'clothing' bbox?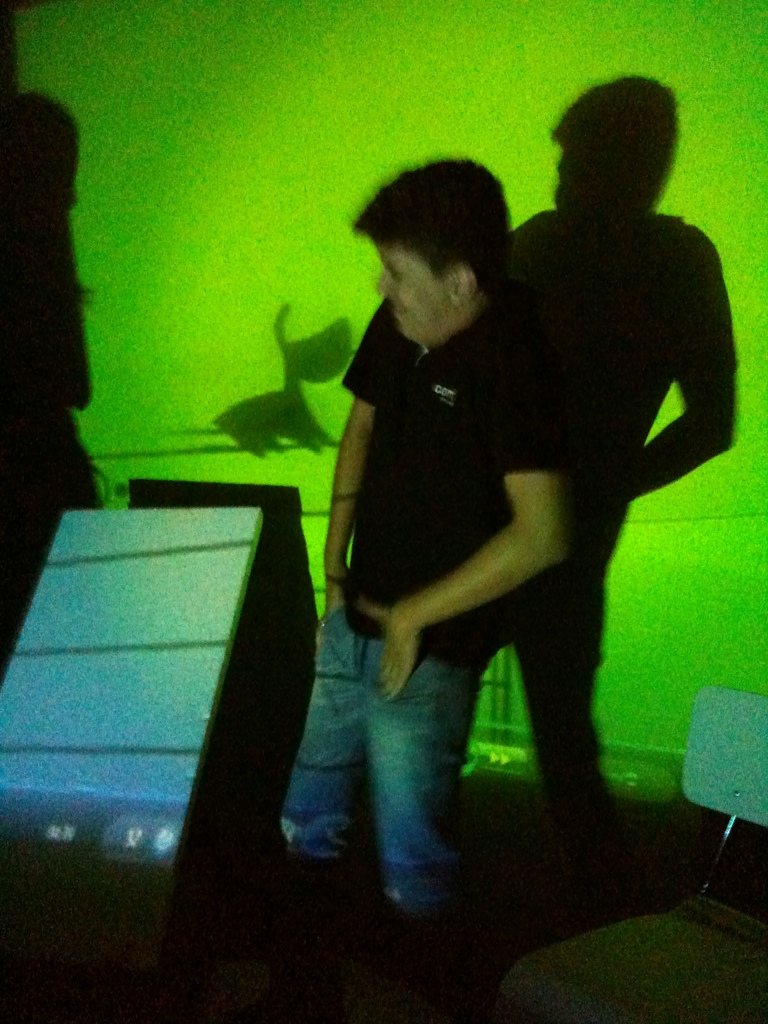
282/297/570/986
